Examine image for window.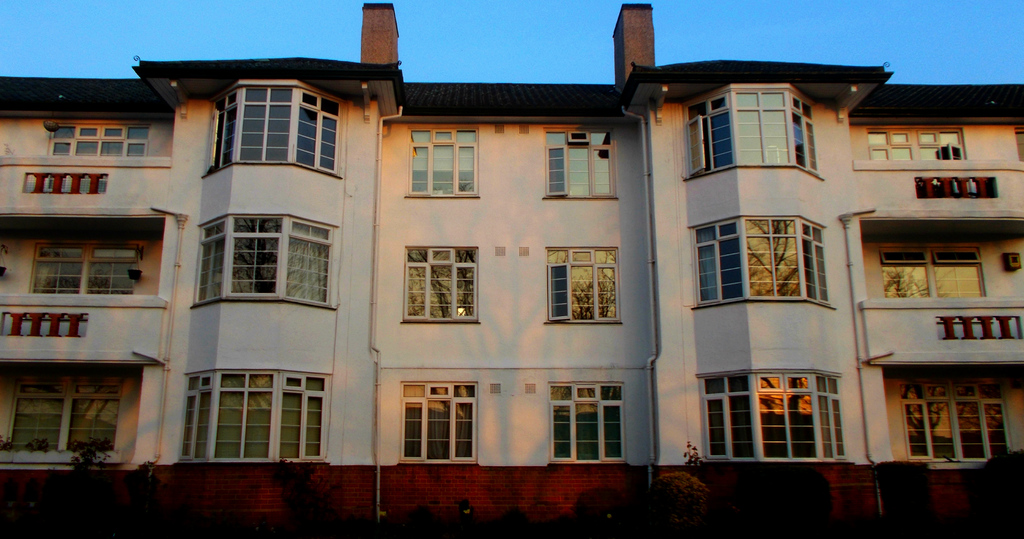
Examination result: [406, 124, 479, 195].
